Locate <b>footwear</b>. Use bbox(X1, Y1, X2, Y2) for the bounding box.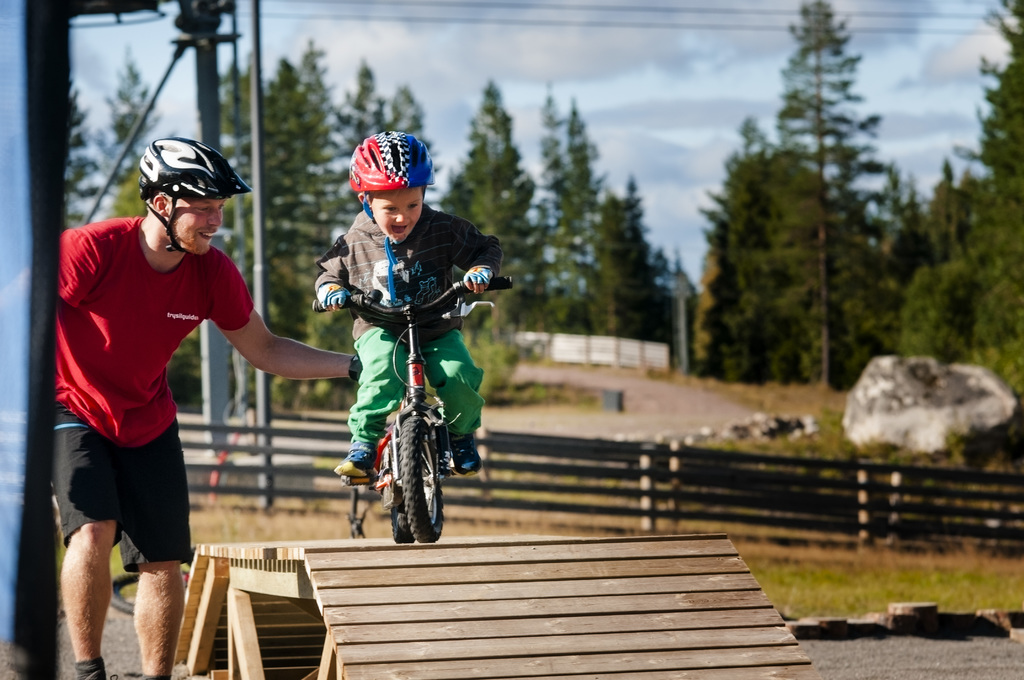
bbox(333, 449, 376, 476).
